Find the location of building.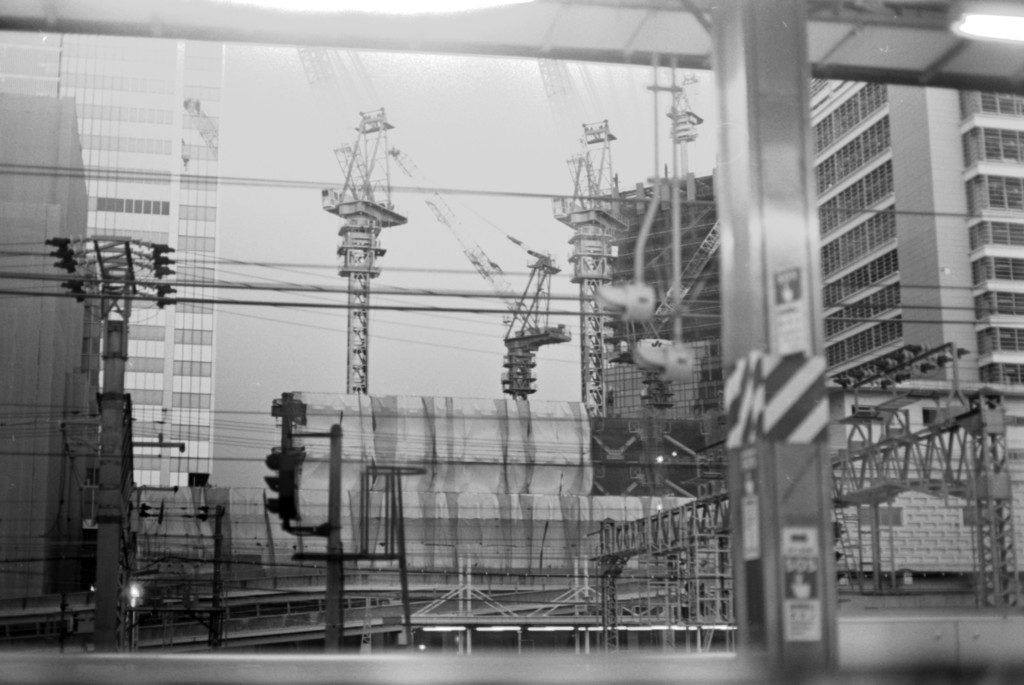
Location: <bbox>804, 74, 1020, 589</bbox>.
